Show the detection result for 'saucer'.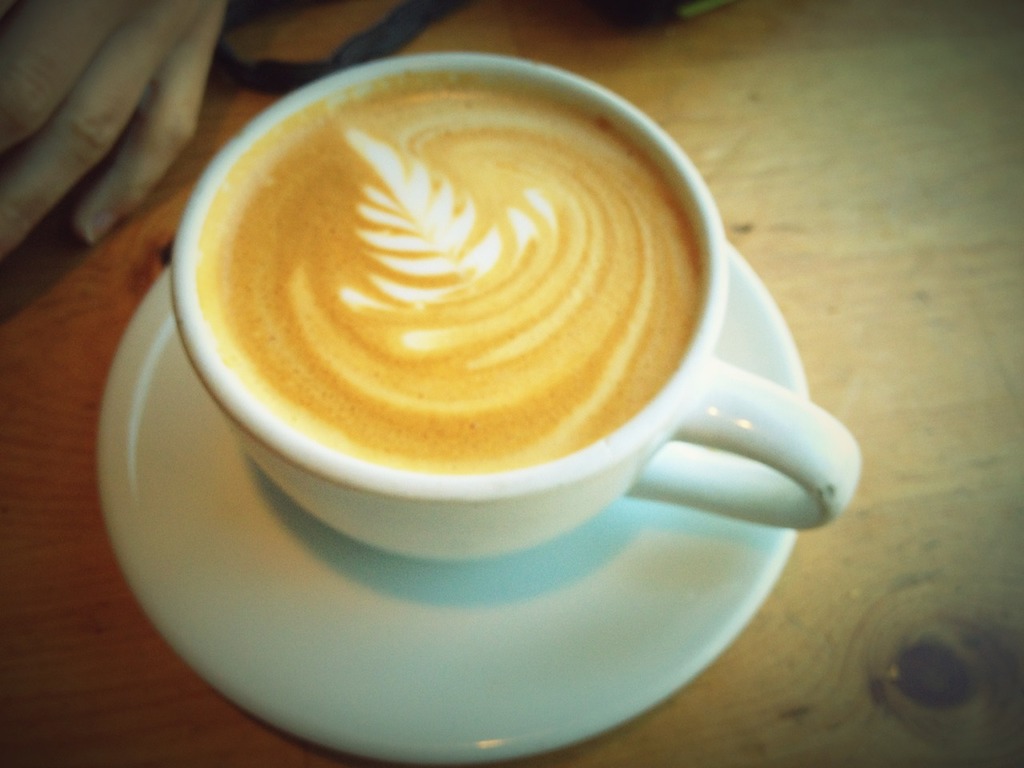
97:242:811:765.
